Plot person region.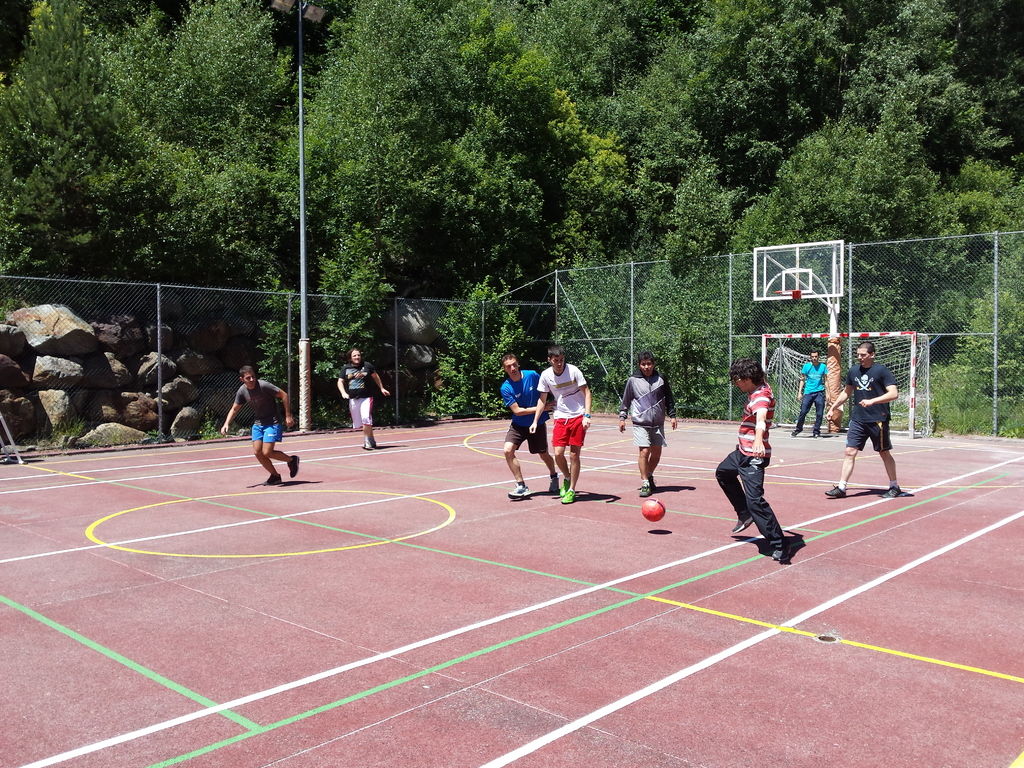
Plotted at 523:342:590:505.
